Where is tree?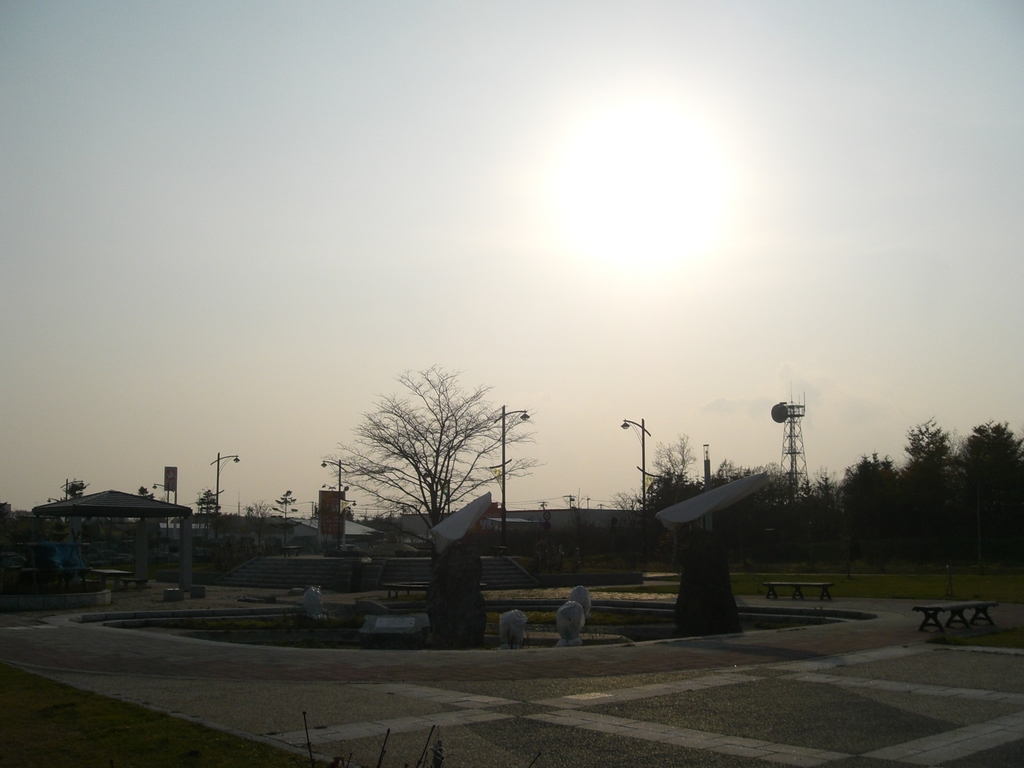
<region>63, 484, 80, 504</region>.
